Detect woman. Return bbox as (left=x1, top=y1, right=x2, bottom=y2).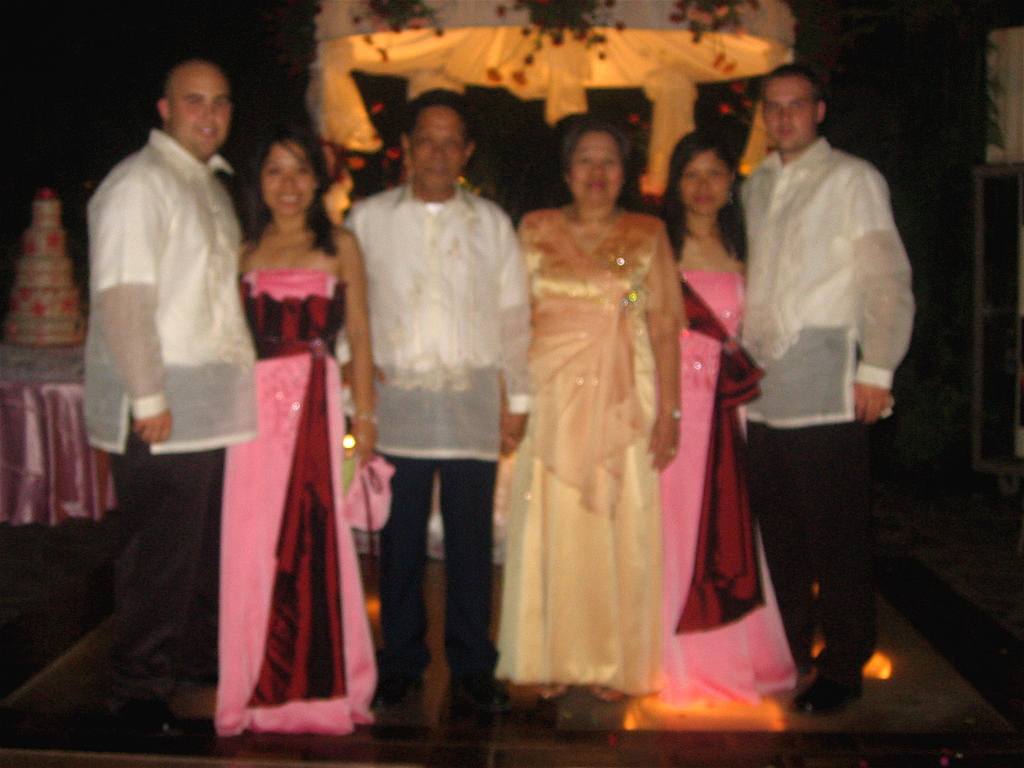
(left=207, top=124, right=397, bottom=735).
